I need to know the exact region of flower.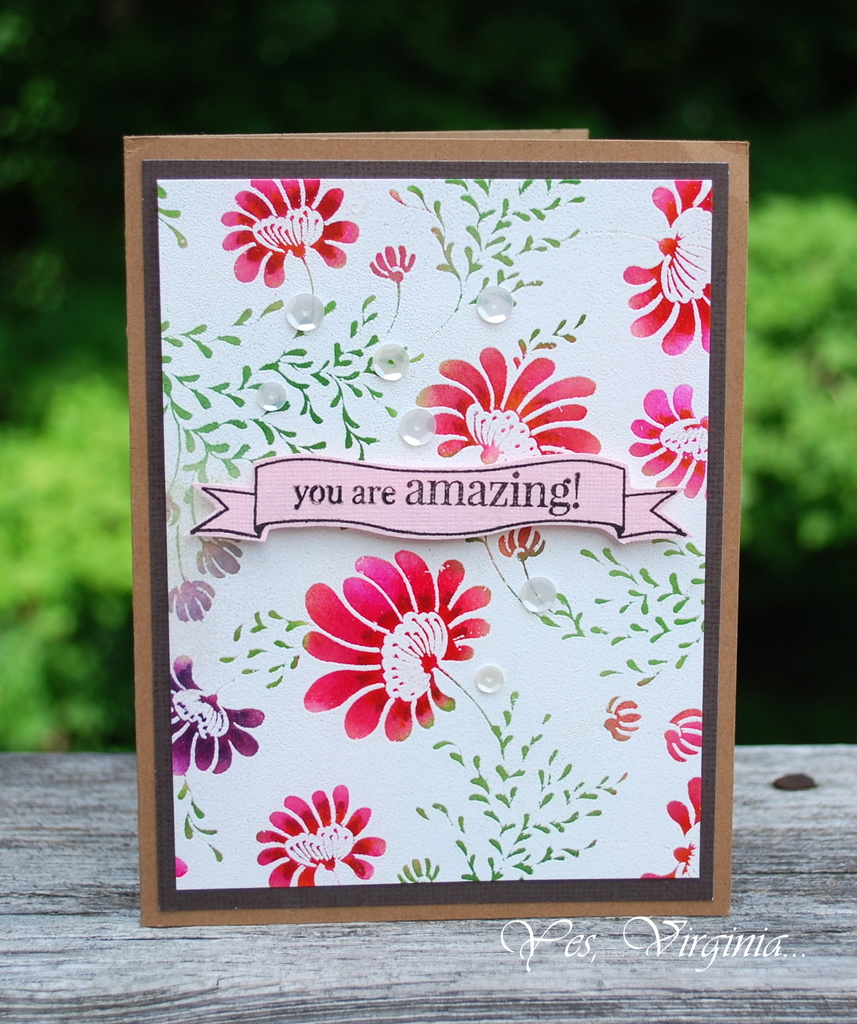
Region: locate(220, 175, 360, 292).
